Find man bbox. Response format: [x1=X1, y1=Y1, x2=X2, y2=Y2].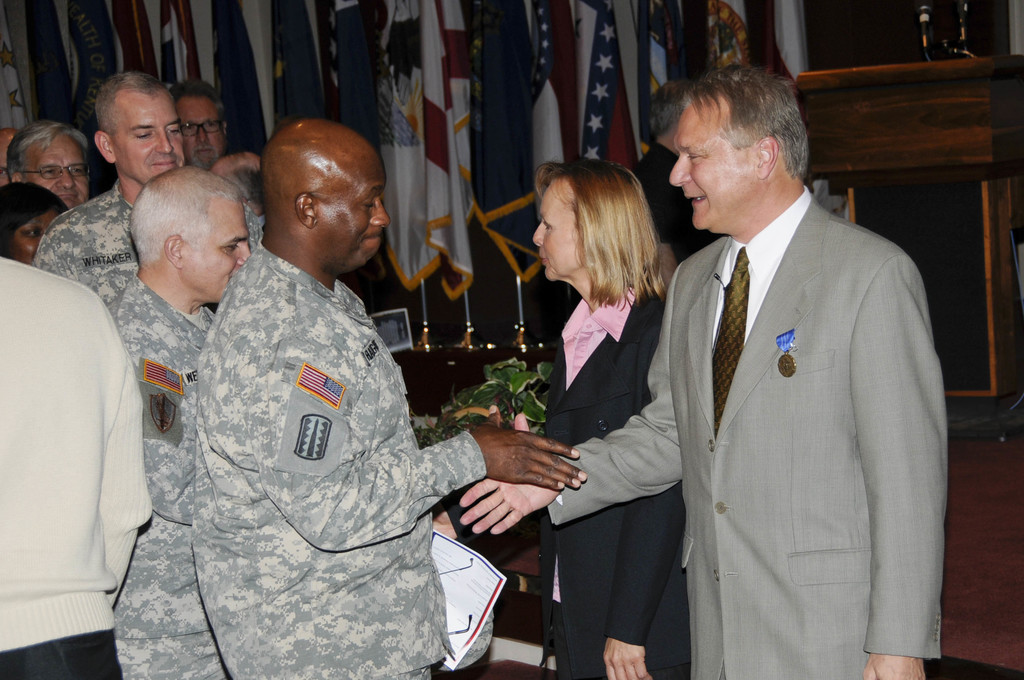
[x1=170, y1=84, x2=245, y2=168].
